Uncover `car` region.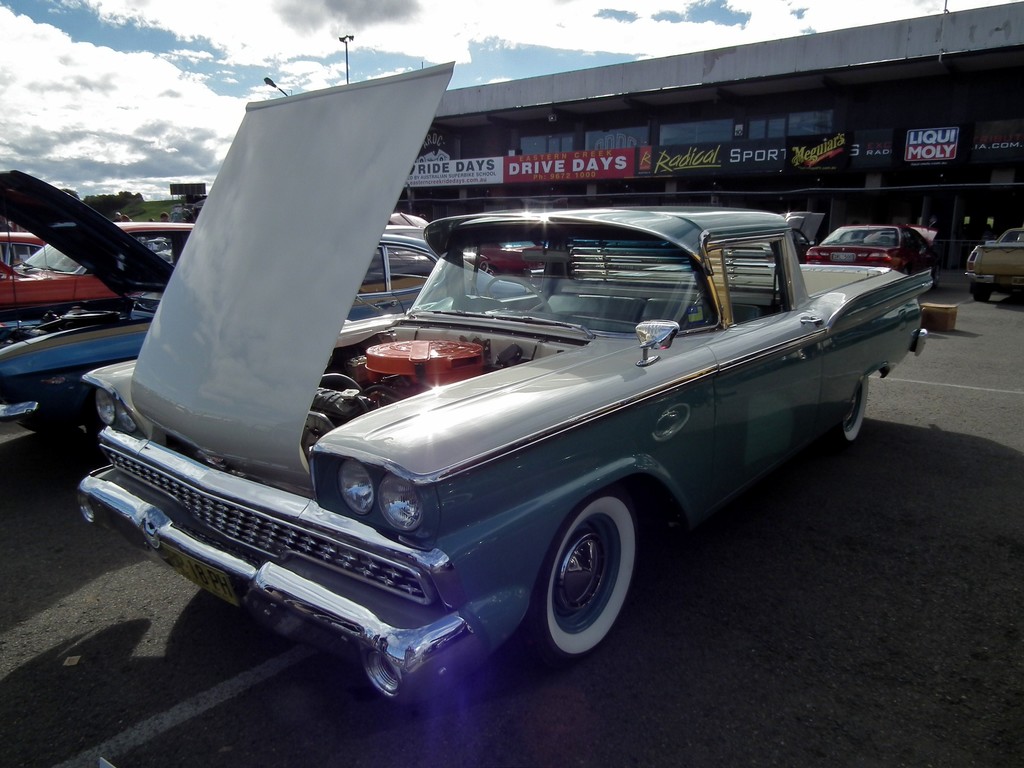
Uncovered: pyautogui.locateOnScreen(0, 171, 441, 441).
